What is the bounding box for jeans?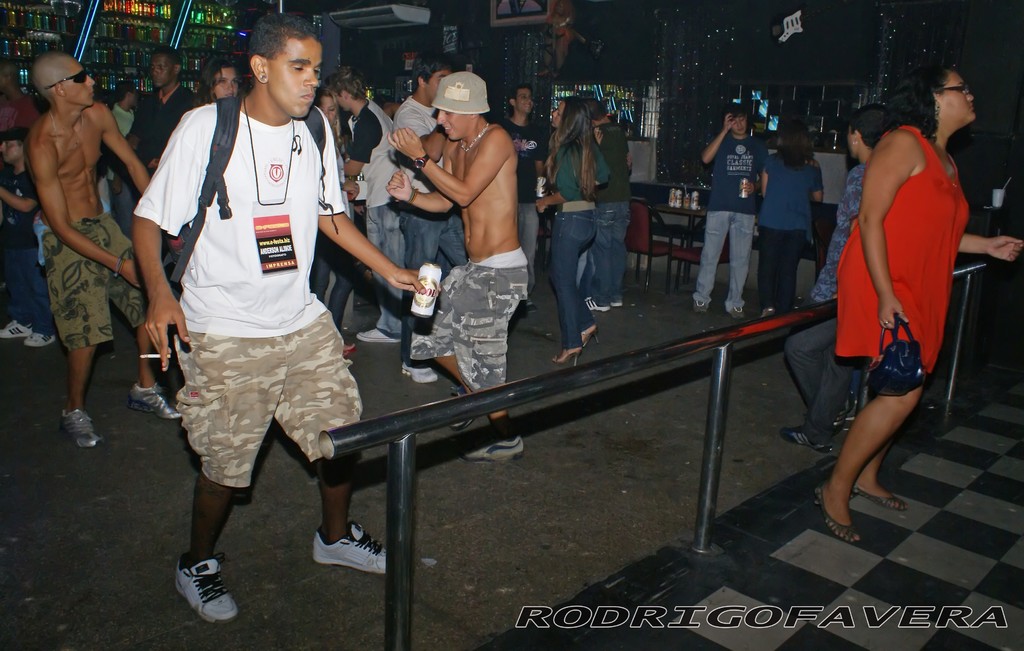
[x1=689, y1=213, x2=751, y2=309].
